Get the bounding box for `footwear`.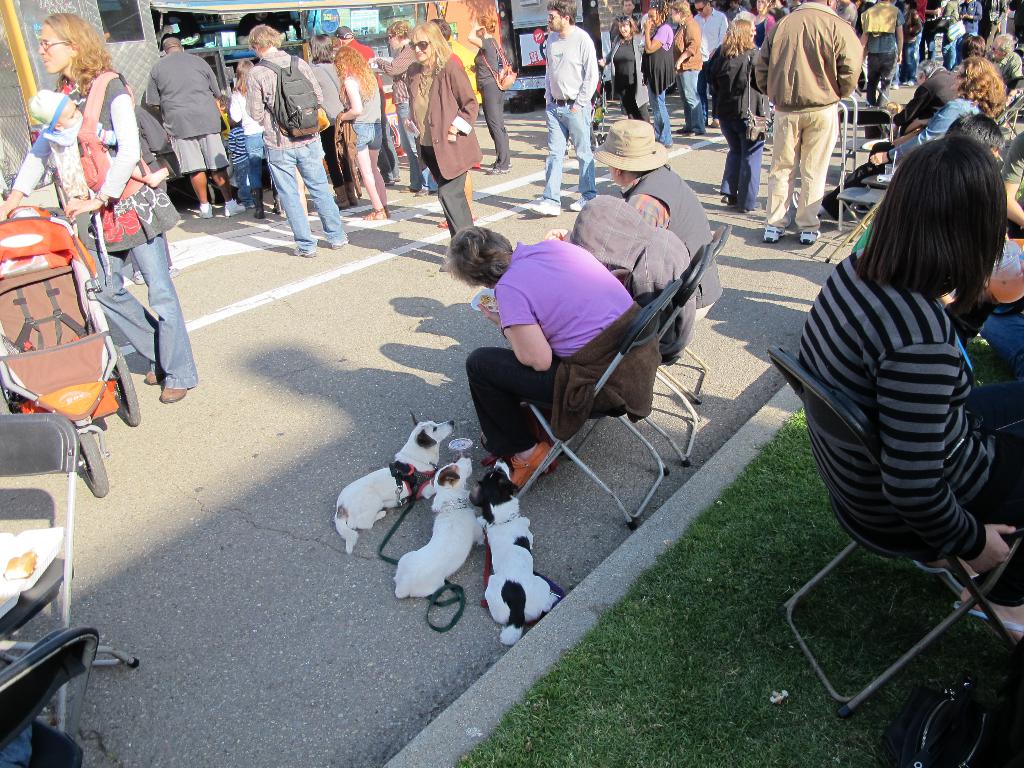
bbox=[163, 384, 191, 403].
